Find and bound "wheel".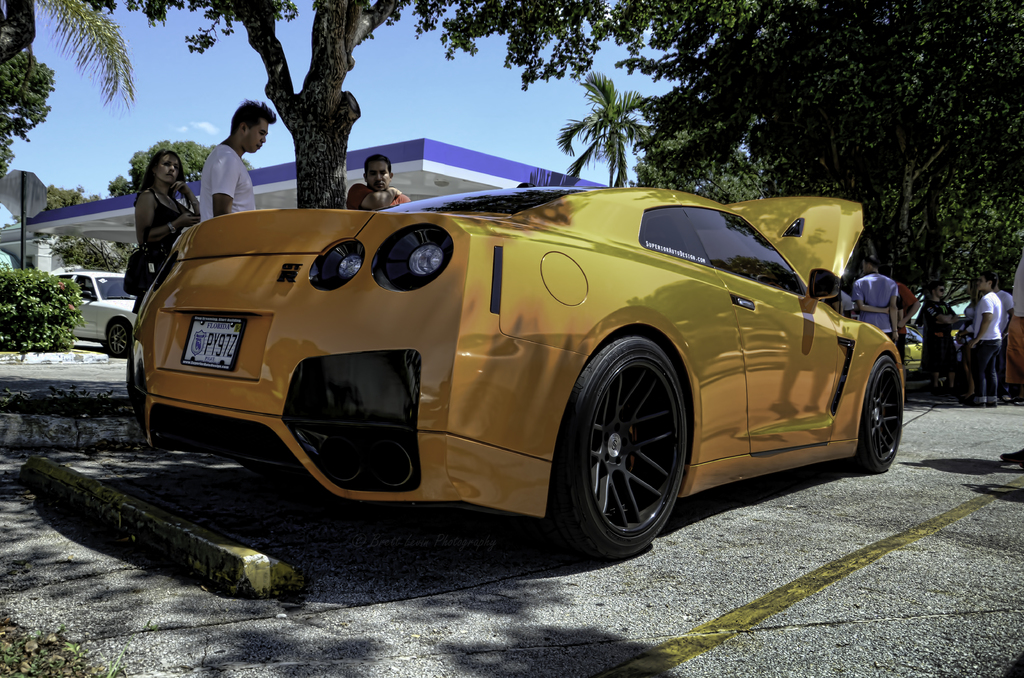
Bound: region(556, 338, 685, 555).
